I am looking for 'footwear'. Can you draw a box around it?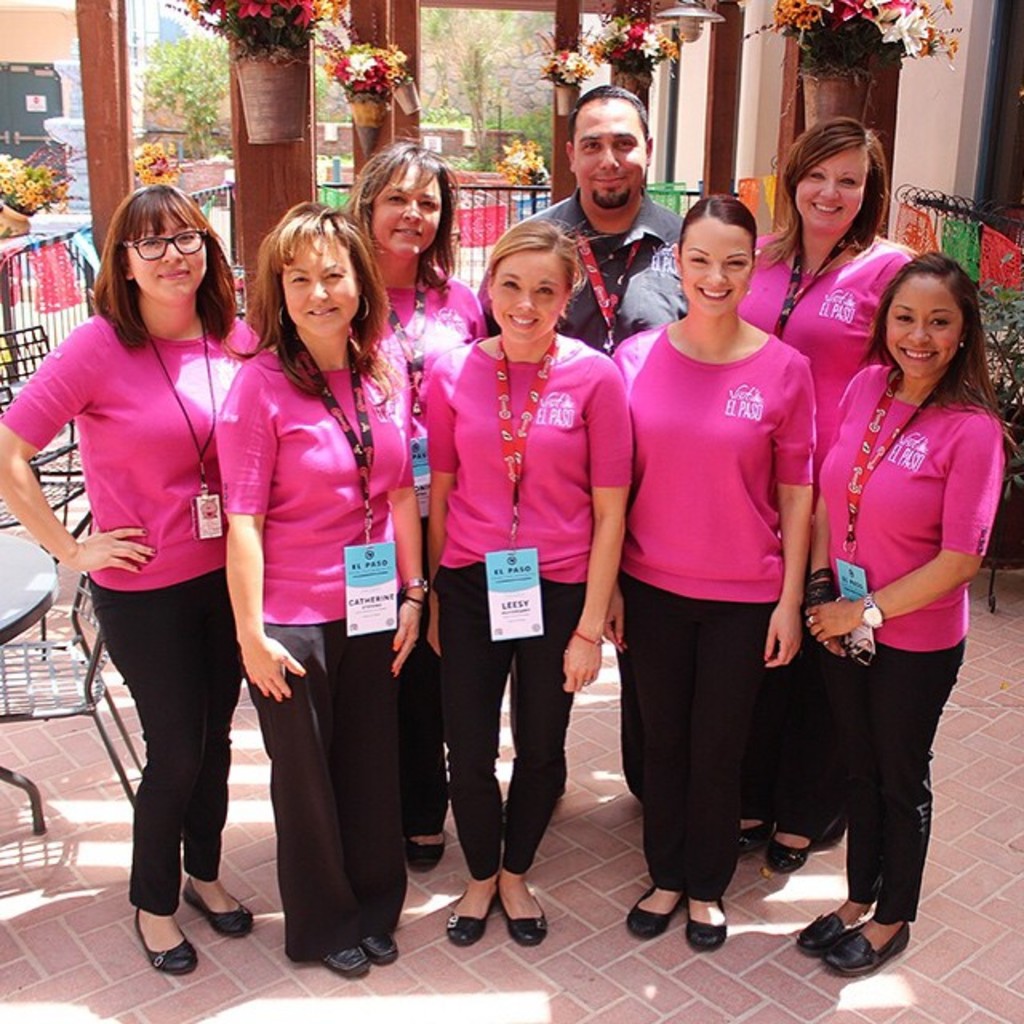
Sure, the bounding box is bbox=(499, 880, 544, 944).
